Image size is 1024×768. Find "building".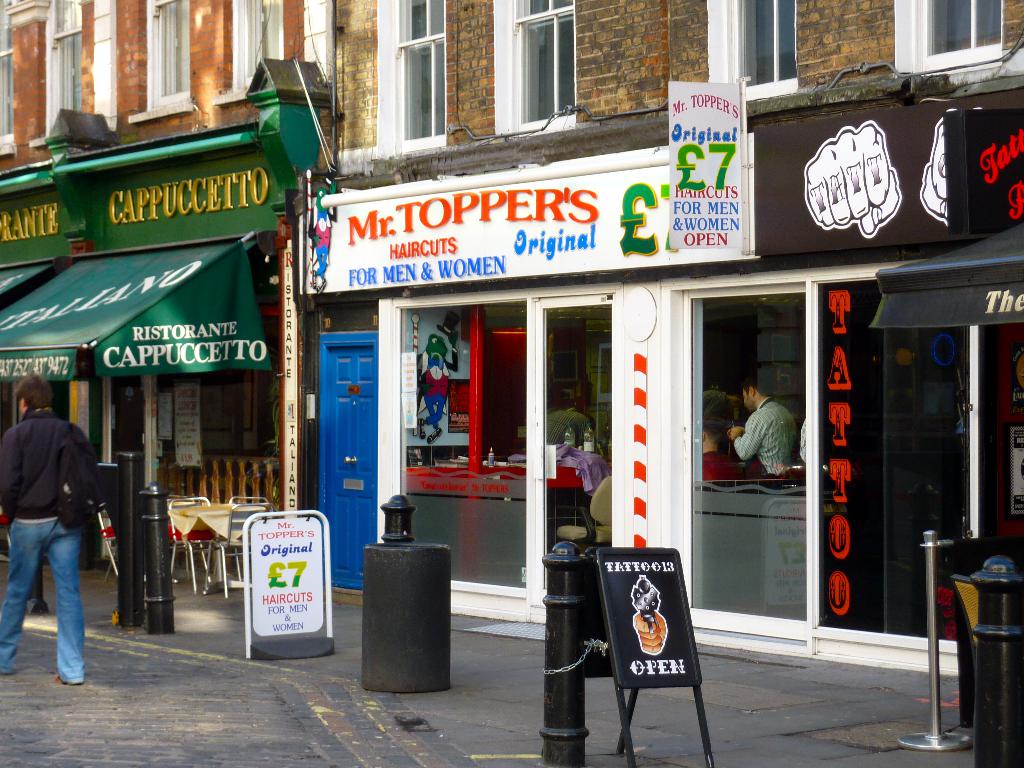
<box>319,0,1023,683</box>.
